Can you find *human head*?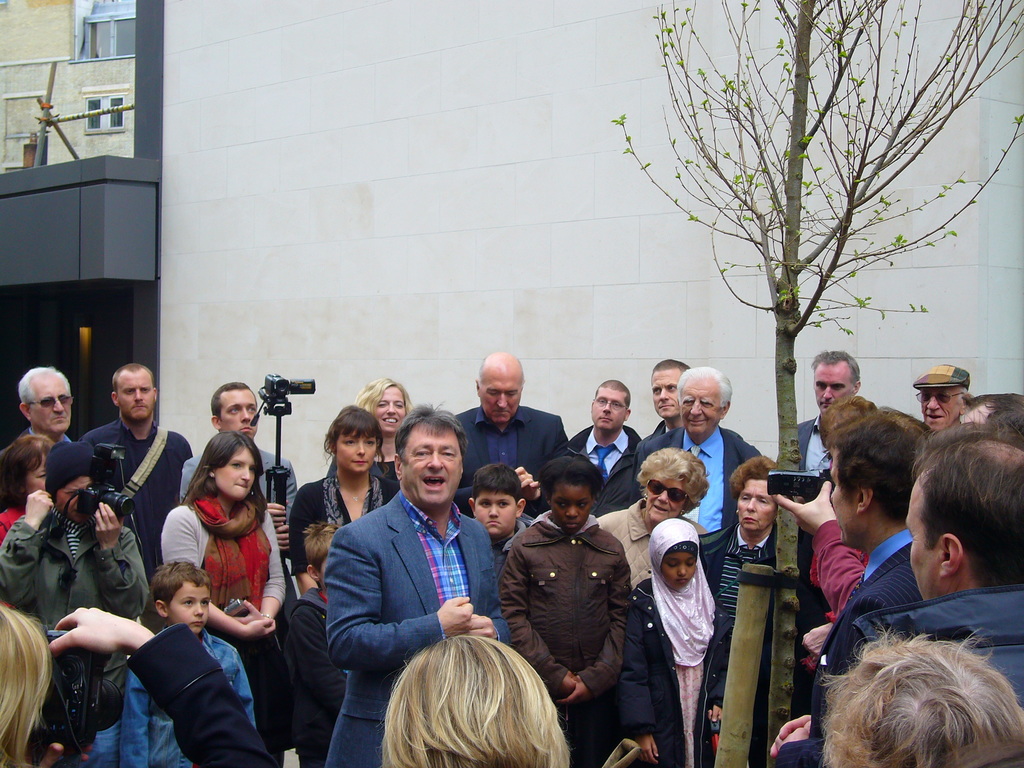
Yes, bounding box: box=[204, 433, 262, 500].
